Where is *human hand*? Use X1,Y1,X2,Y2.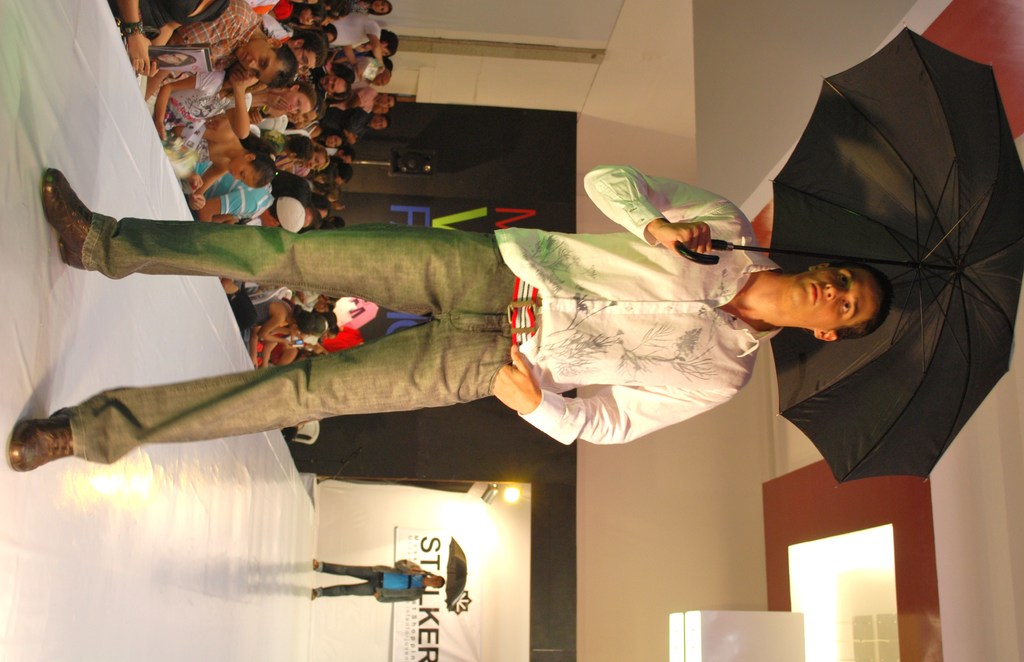
408,565,422,579.
